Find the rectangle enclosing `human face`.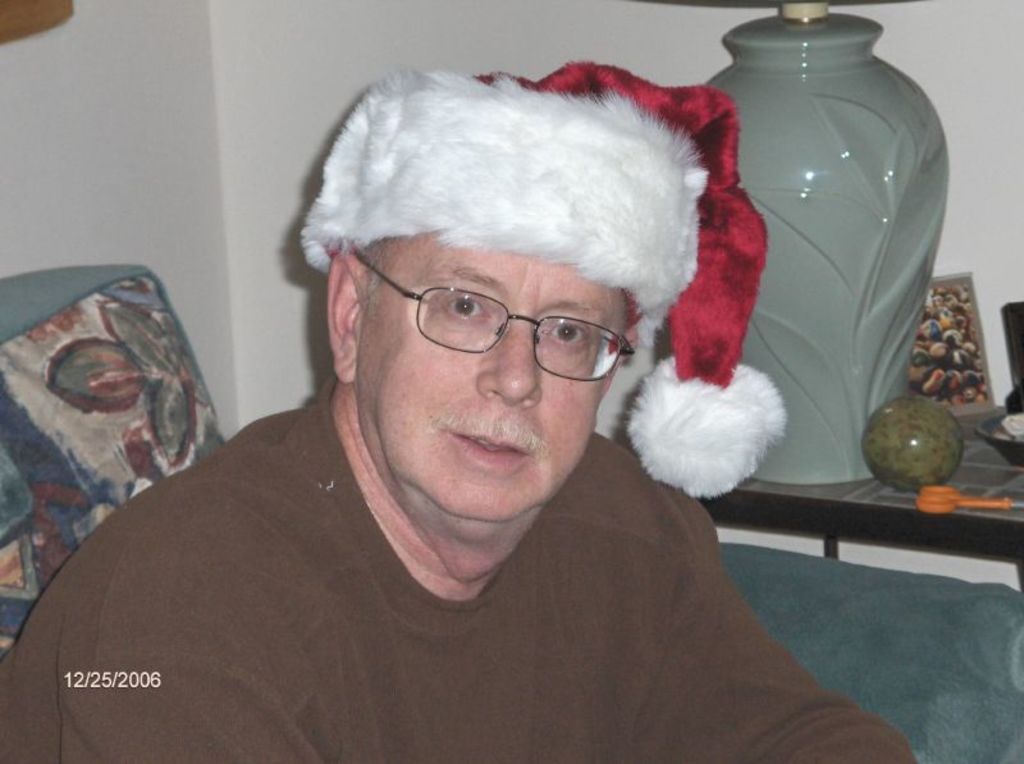
[361, 230, 631, 540].
